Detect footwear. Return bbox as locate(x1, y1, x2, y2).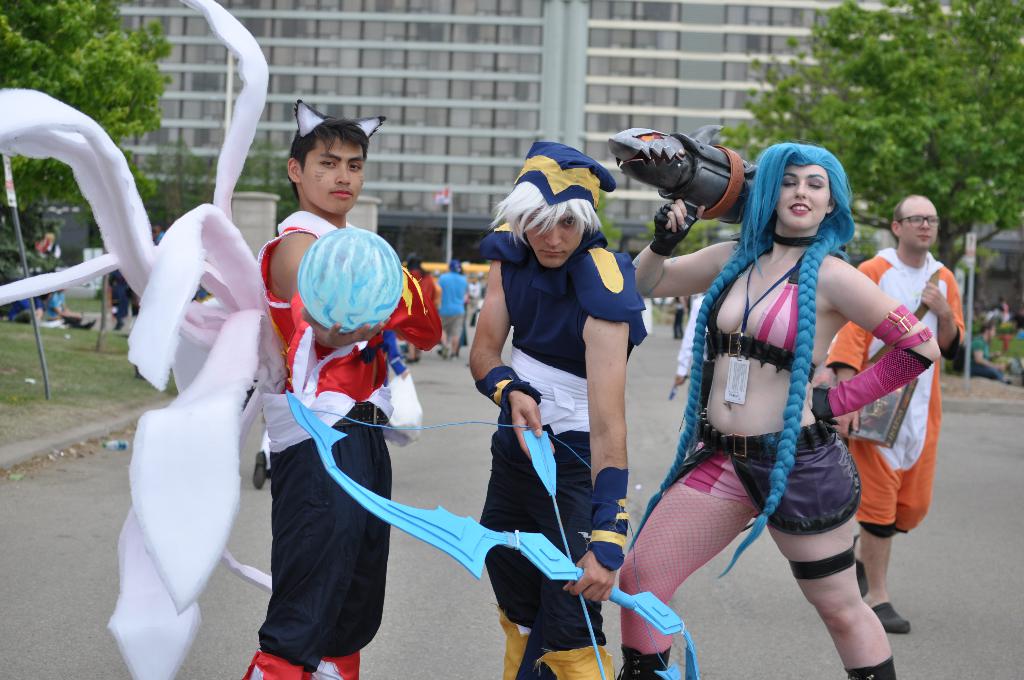
locate(546, 635, 601, 679).
